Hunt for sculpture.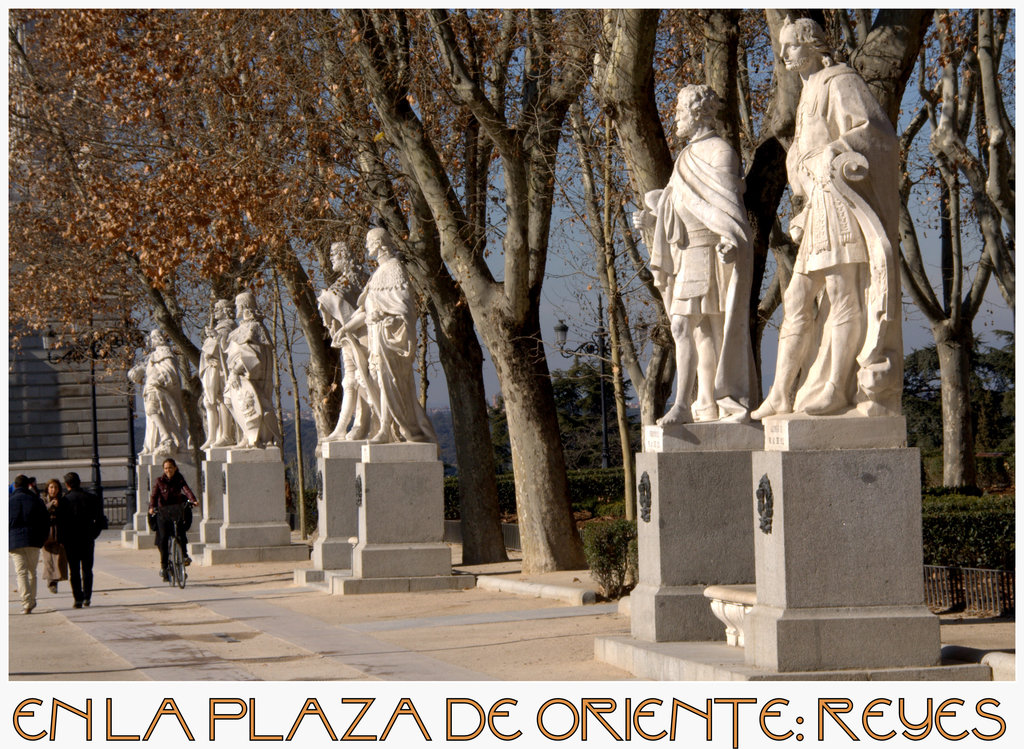
Hunted down at left=326, top=234, right=388, bottom=472.
